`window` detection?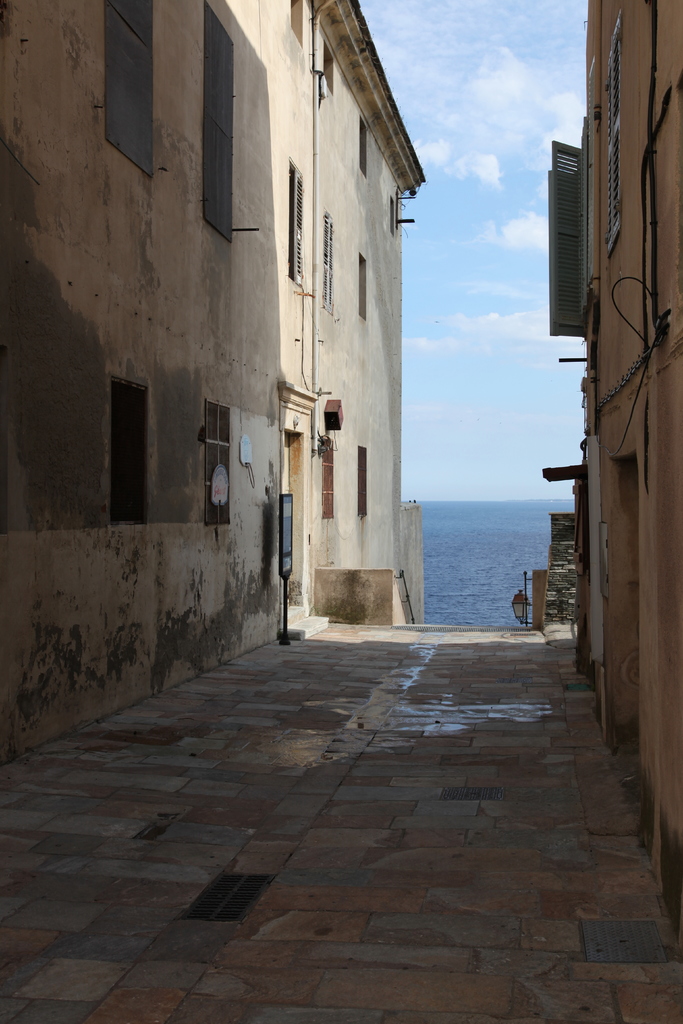
[288, 1, 304, 49]
